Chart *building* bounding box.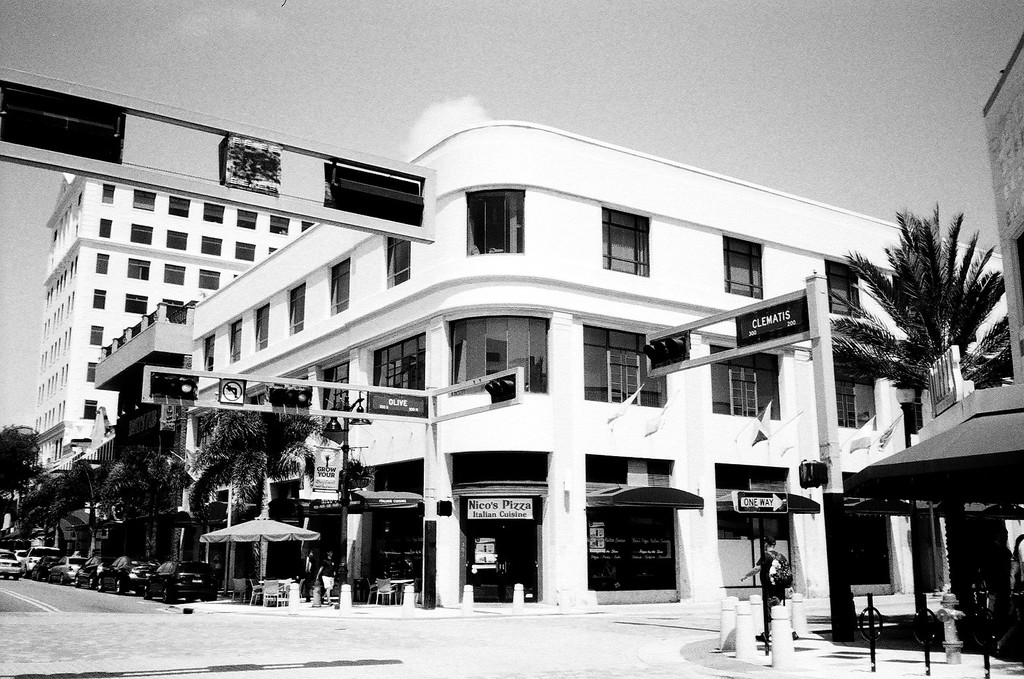
Charted: crop(38, 174, 318, 490).
